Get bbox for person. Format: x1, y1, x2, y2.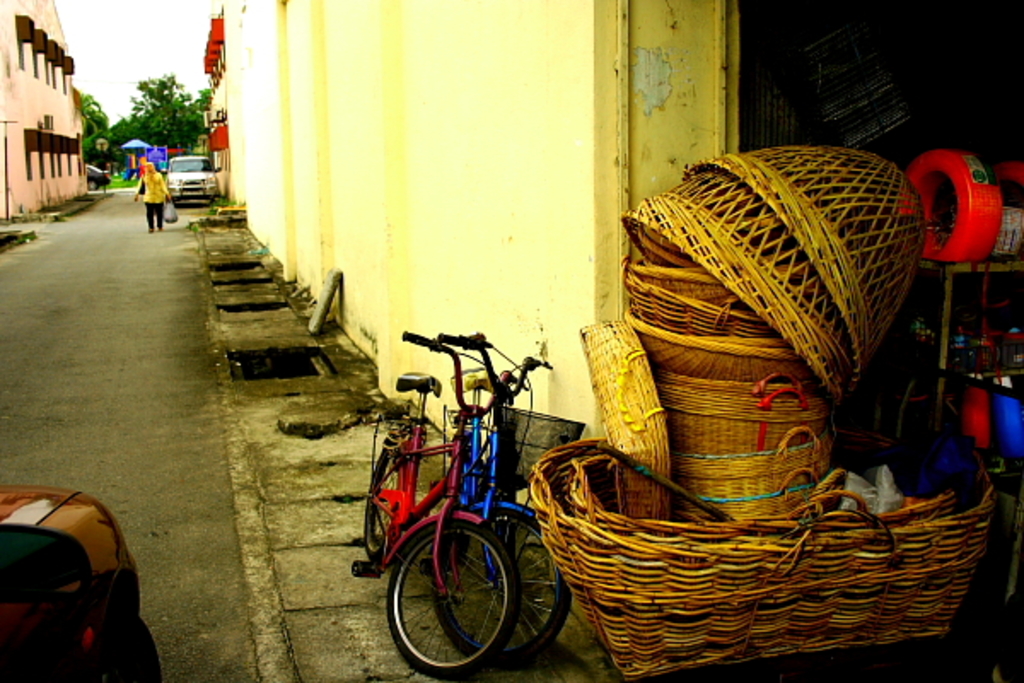
133, 164, 179, 232.
